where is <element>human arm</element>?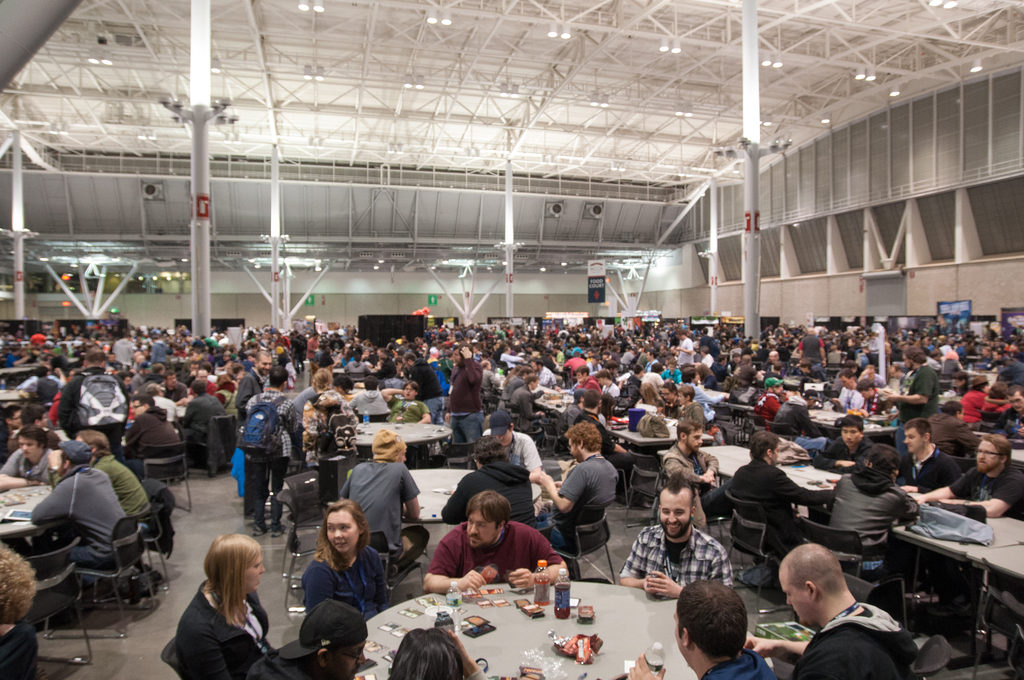
{"x1": 698, "y1": 445, "x2": 721, "y2": 482}.
